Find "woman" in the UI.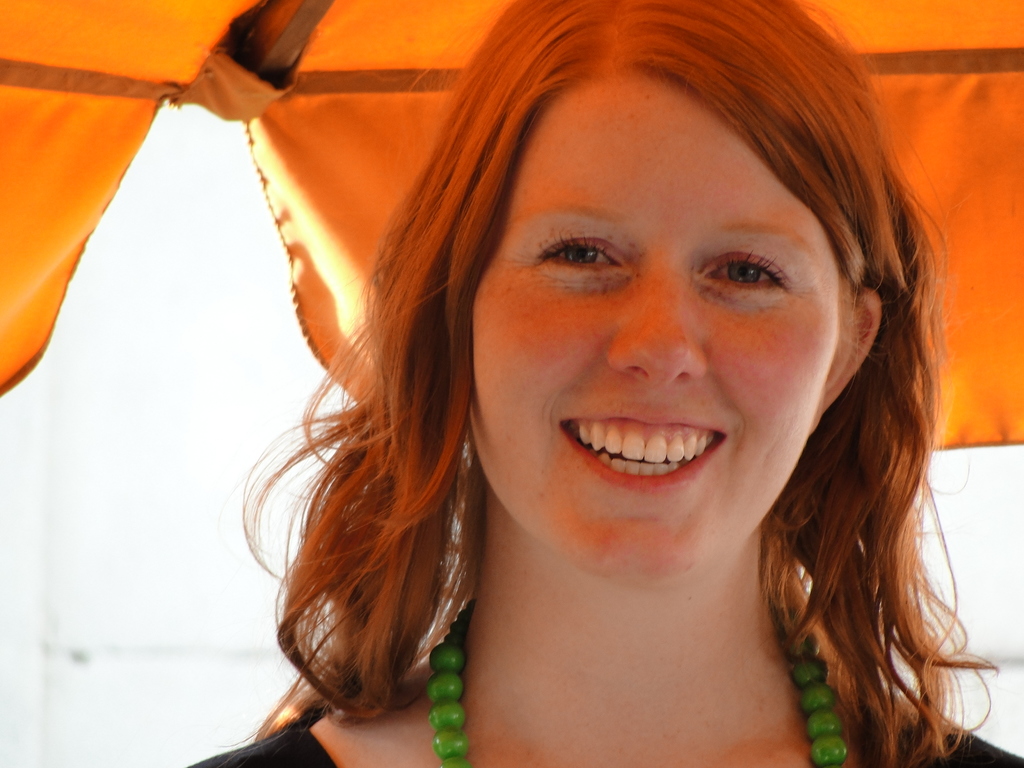
UI element at {"x1": 173, "y1": 27, "x2": 976, "y2": 763}.
